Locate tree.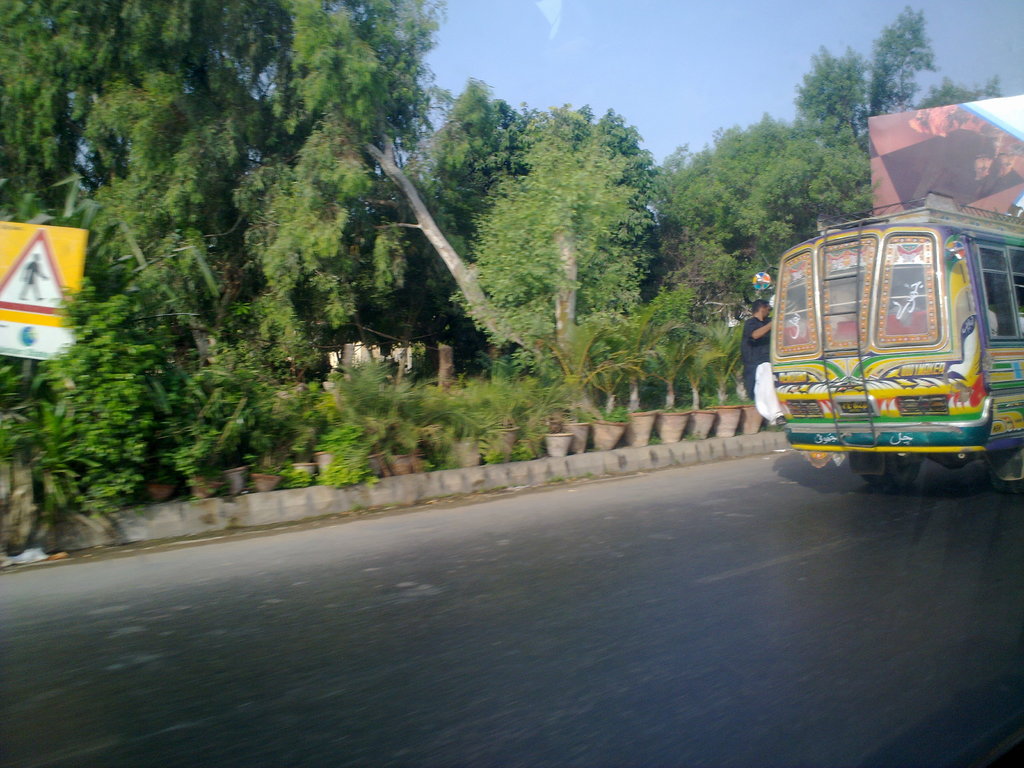
Bounding box: detection(915, 78, 1001, 108).
